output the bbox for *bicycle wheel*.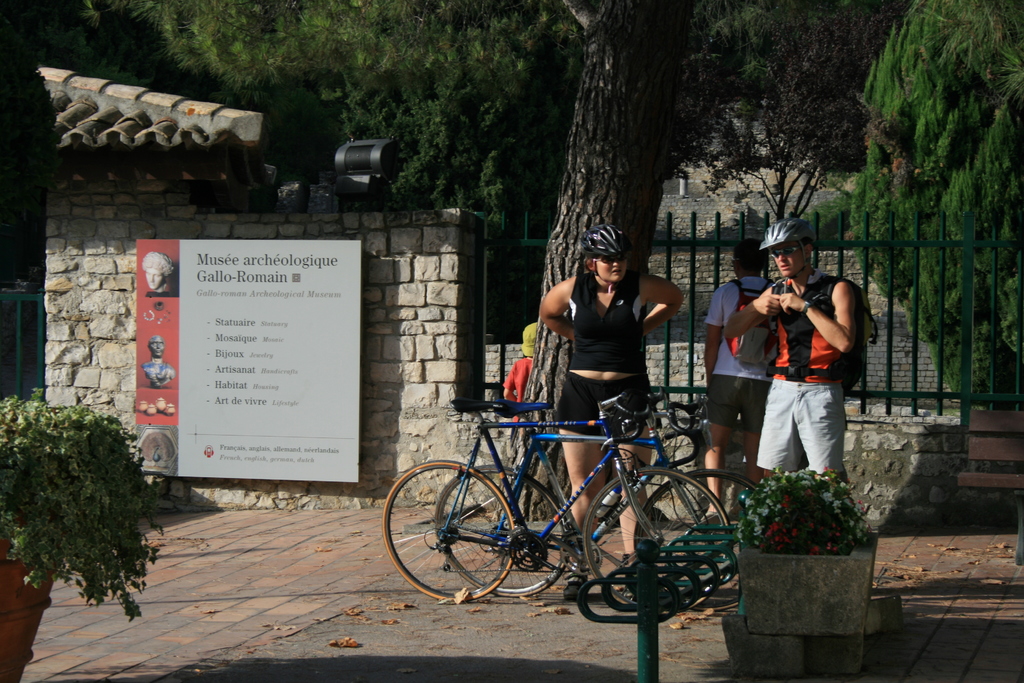
(628,463,765,618).
